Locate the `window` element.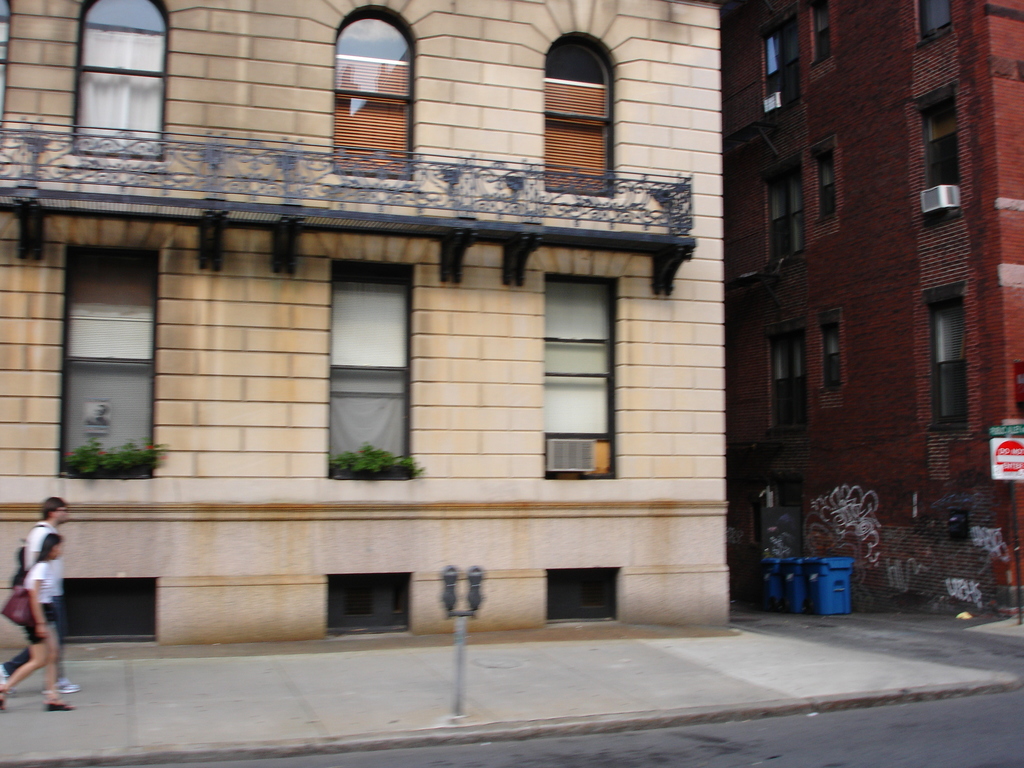
Element bbox: bbox=[334, 3, 413, 180].
